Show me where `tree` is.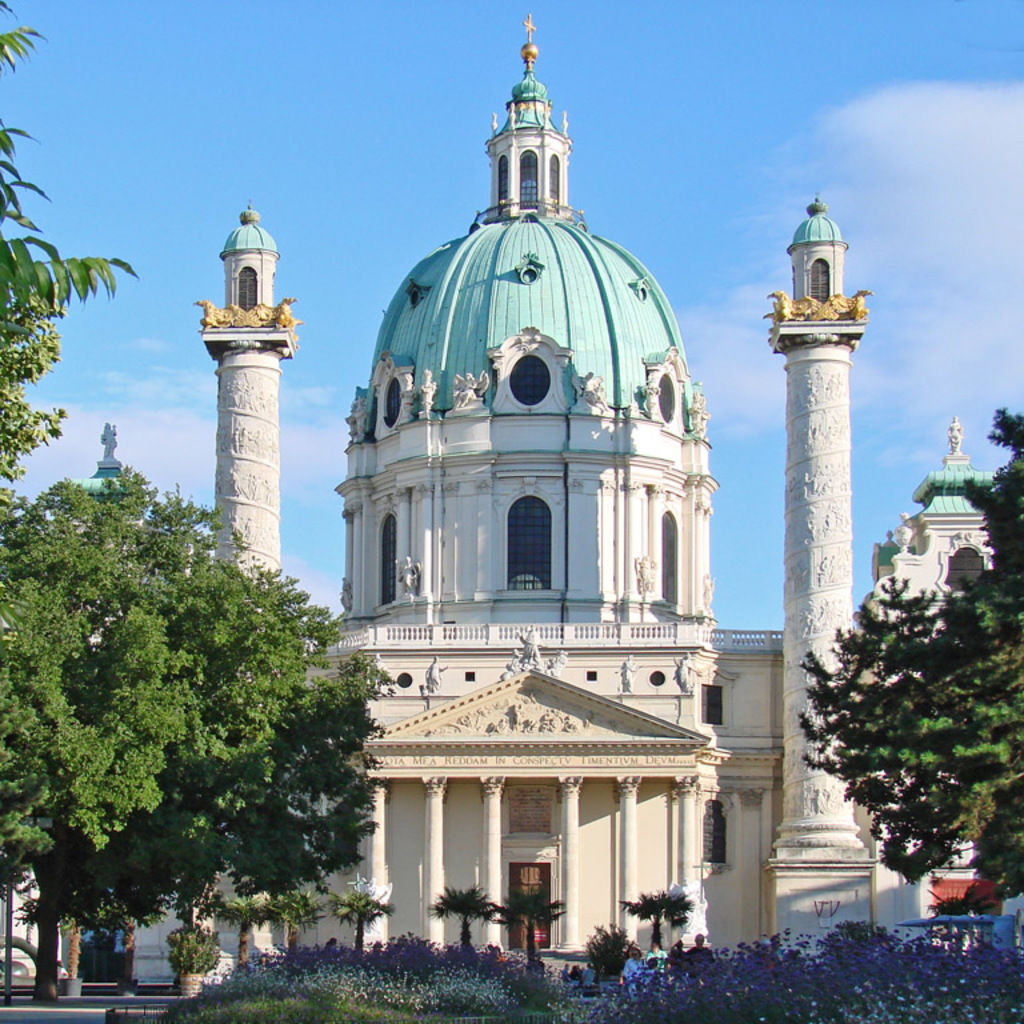
`tree` is at BBox(619, 873, 703, 957).
